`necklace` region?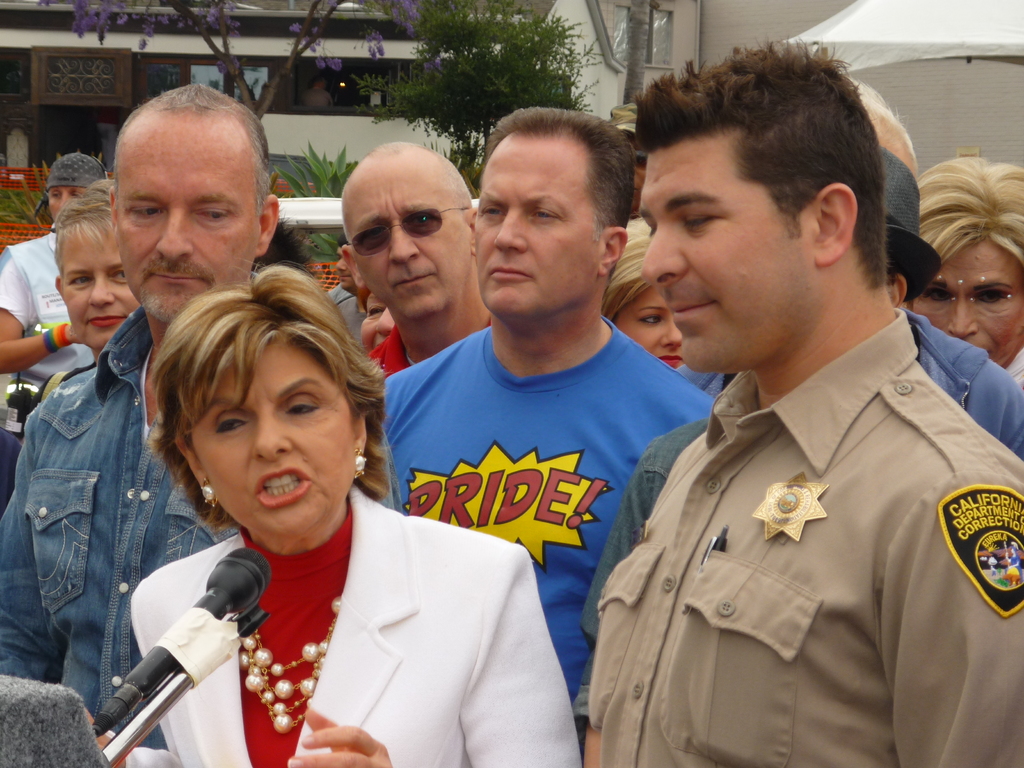
{"x1": 241, "y1": 589, "x2": 348, "y2": 732}
